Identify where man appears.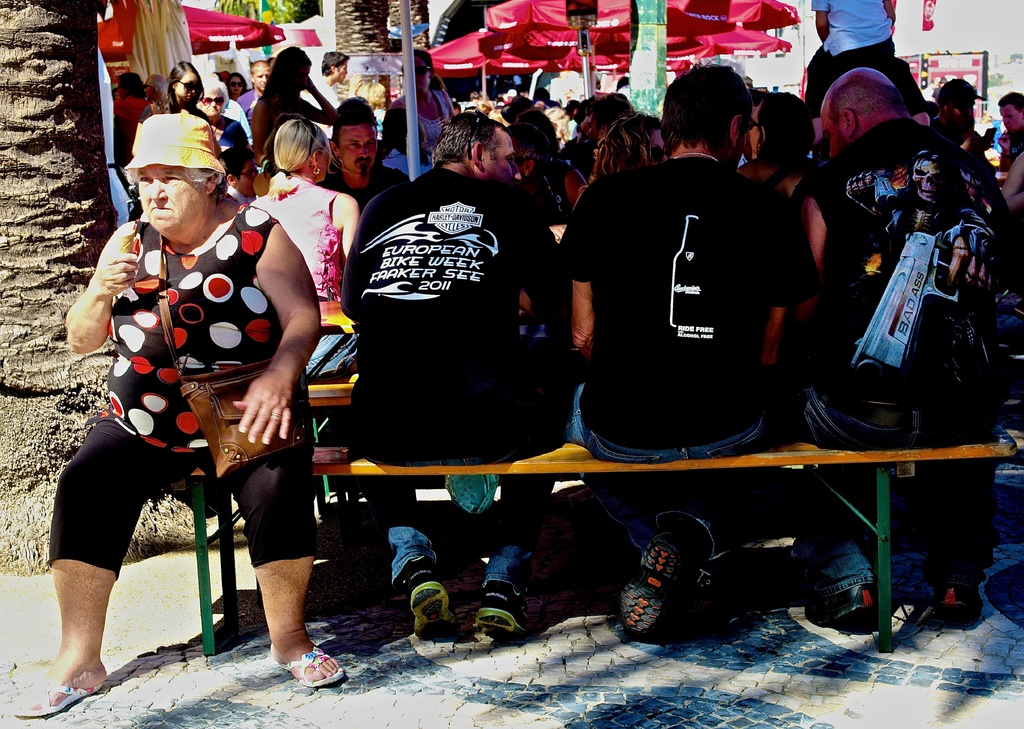
Appears at <bbox>233, 56, 272, 114</bbox>.
